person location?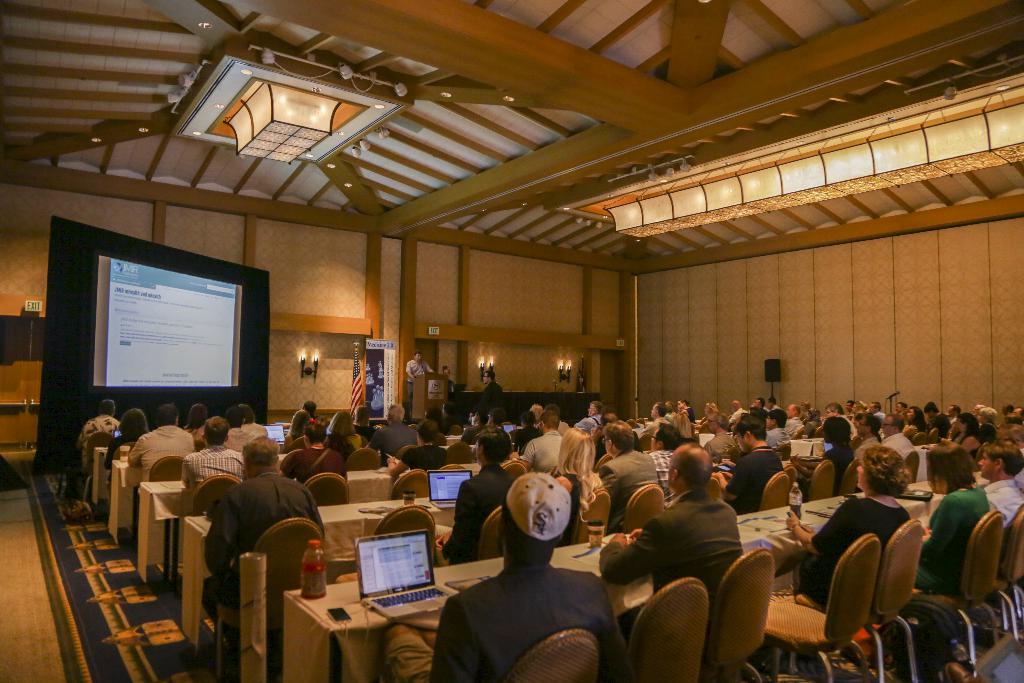
453, 413, 493, 447
